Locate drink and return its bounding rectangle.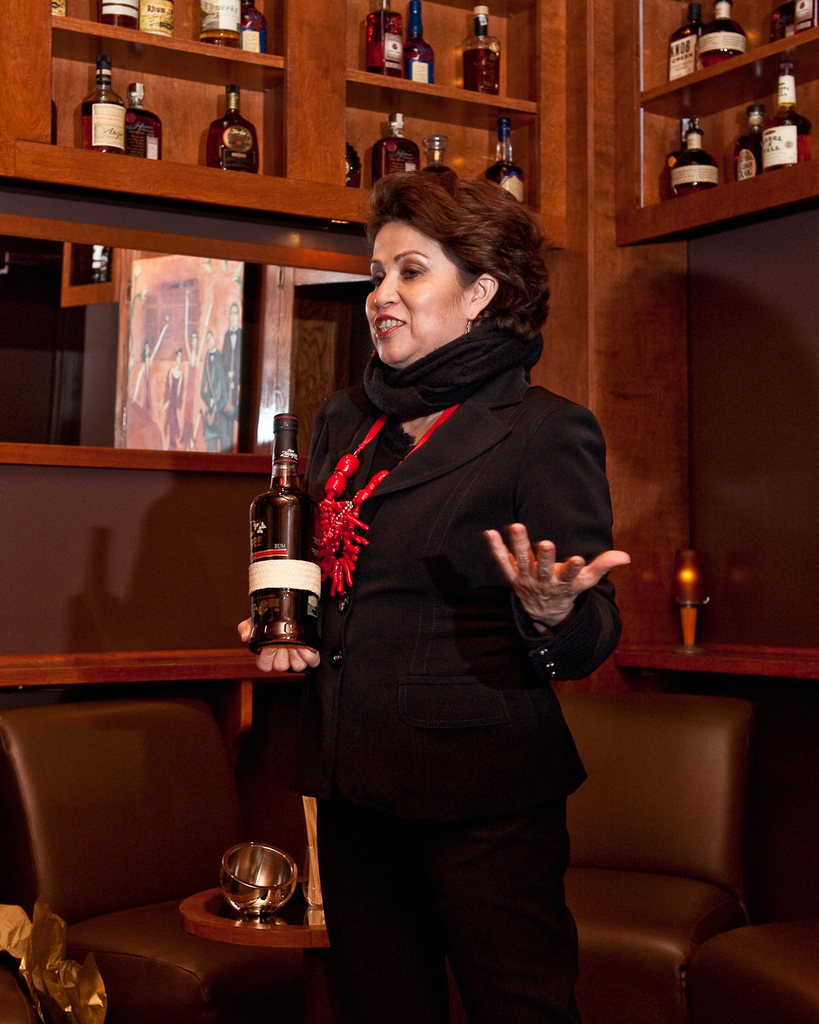
(732, 97, 761, 180).
